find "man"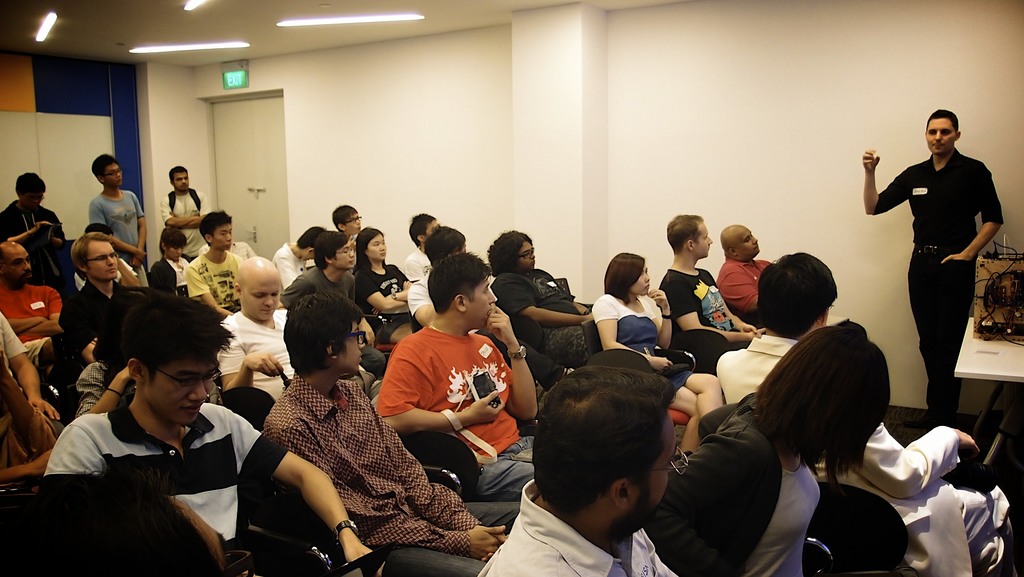
[left=264, top=284, right=527, bottom=540]
